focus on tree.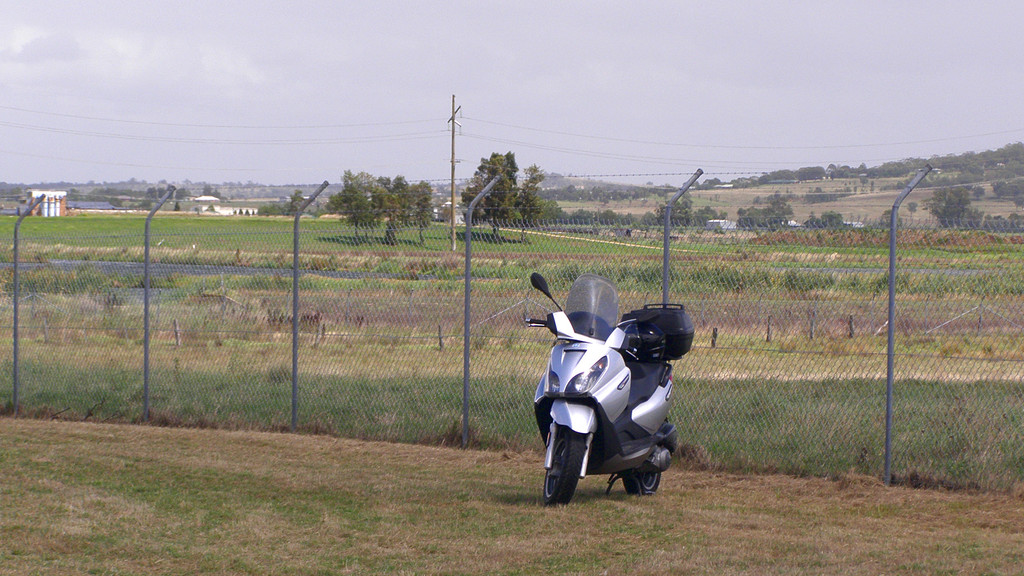
Focused at [x1=922, y1=181, x2=972, y2=225].
